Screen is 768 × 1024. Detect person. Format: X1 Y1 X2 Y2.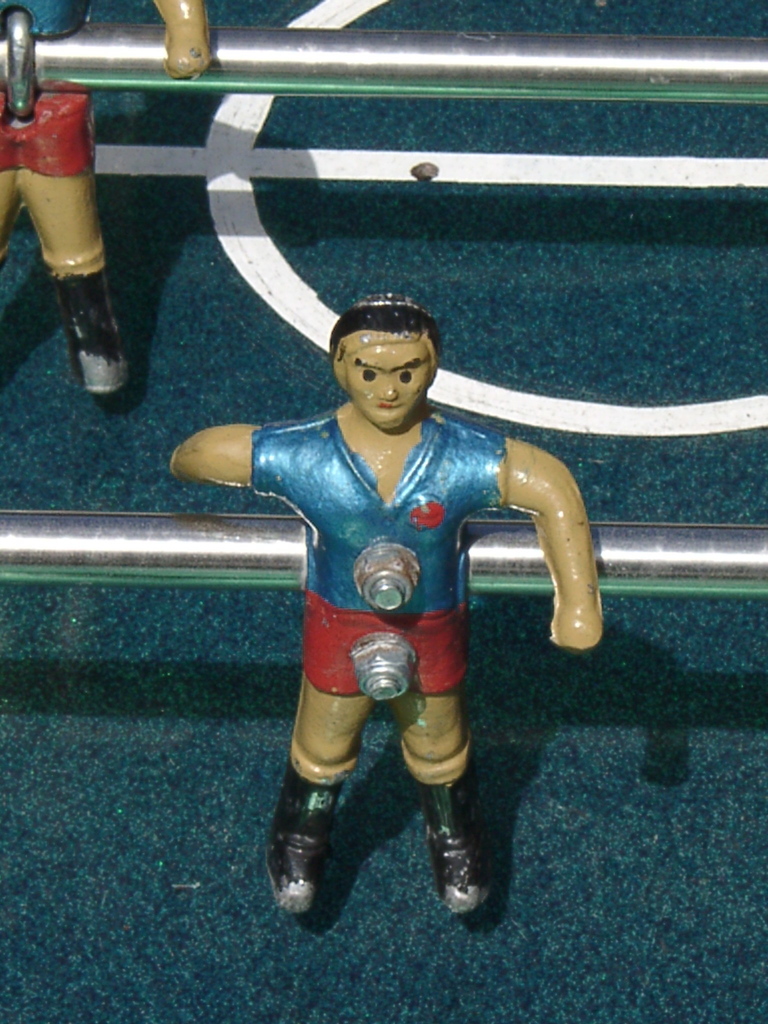
0 0 216 392.
